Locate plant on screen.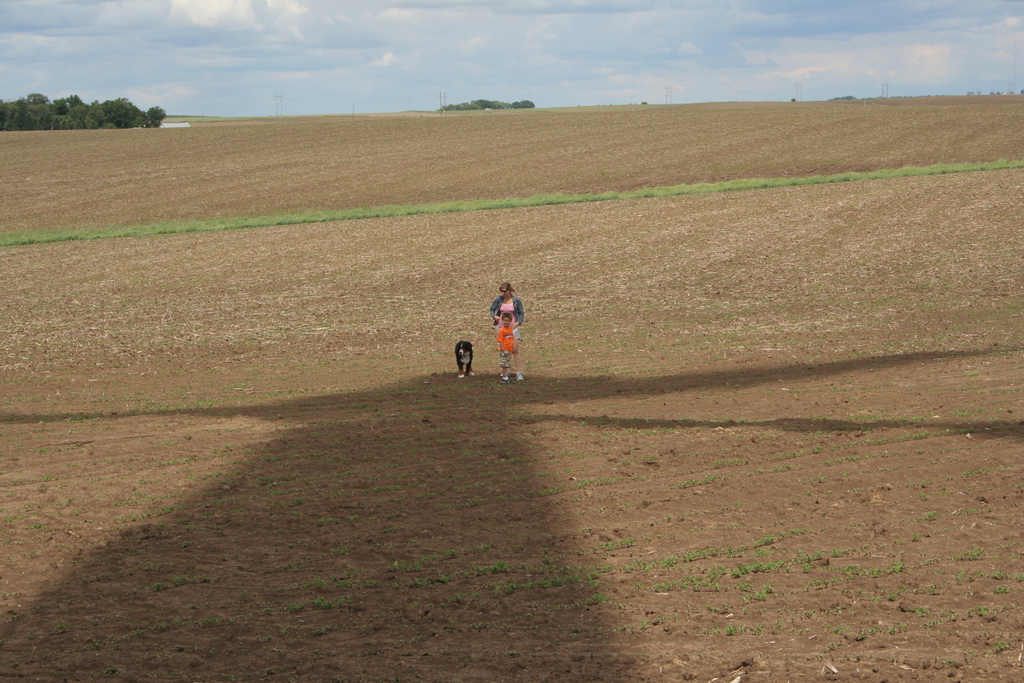
On screen at {"x1": 681, "y1": 573, "x2": 703, "y2": 589}.
